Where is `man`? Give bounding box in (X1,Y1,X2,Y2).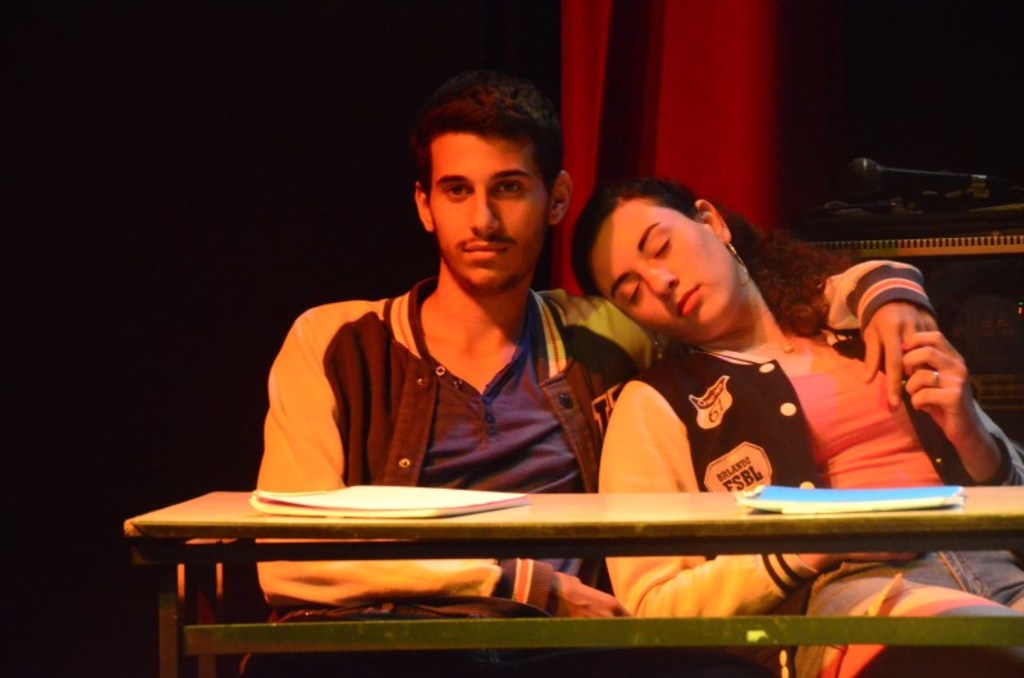
(242,86,937,677).
